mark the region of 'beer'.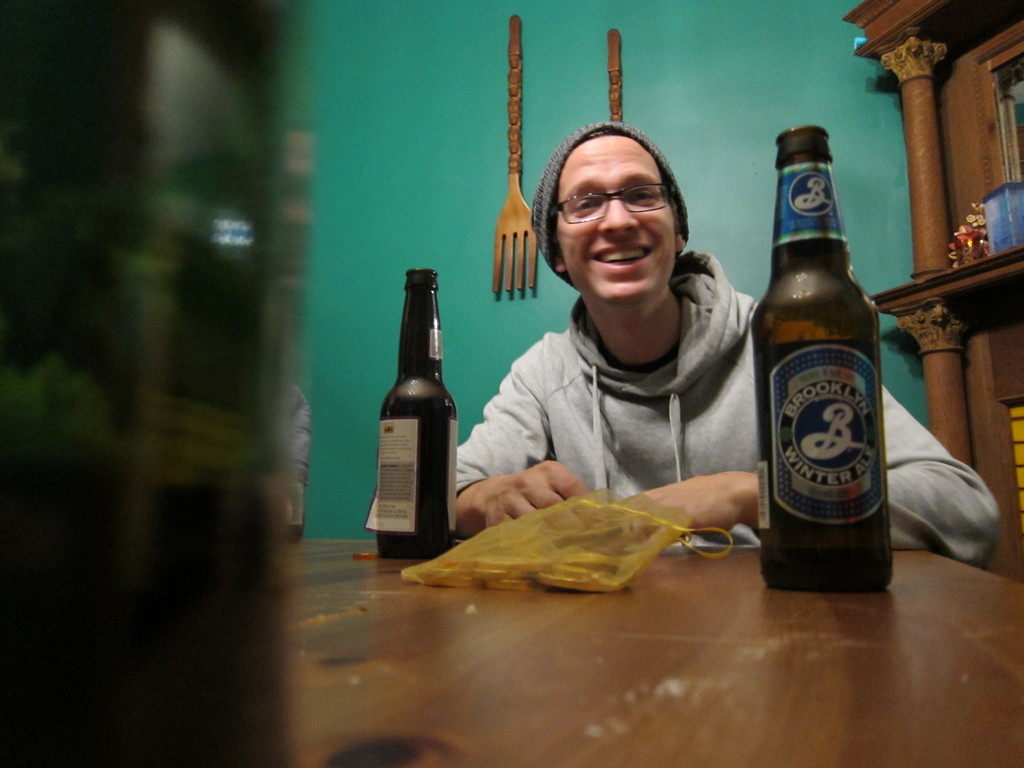
Region: 743:118:893:577.
